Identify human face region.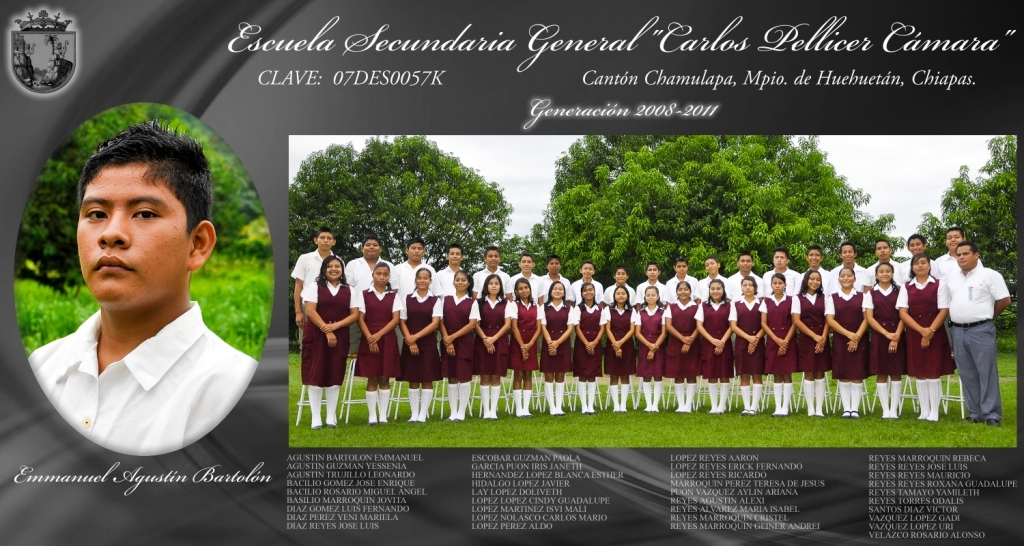
Region: x1=581, y1=261, x2=594, y2=281.
